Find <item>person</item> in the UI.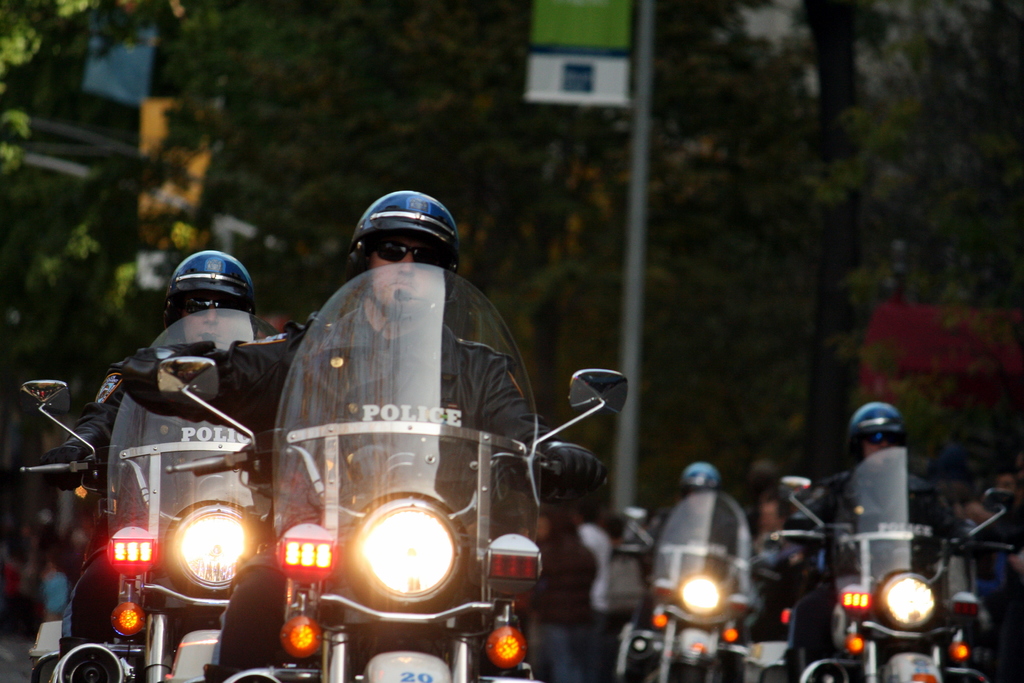
UI element at bbox=(213, 174, 568, 661).
